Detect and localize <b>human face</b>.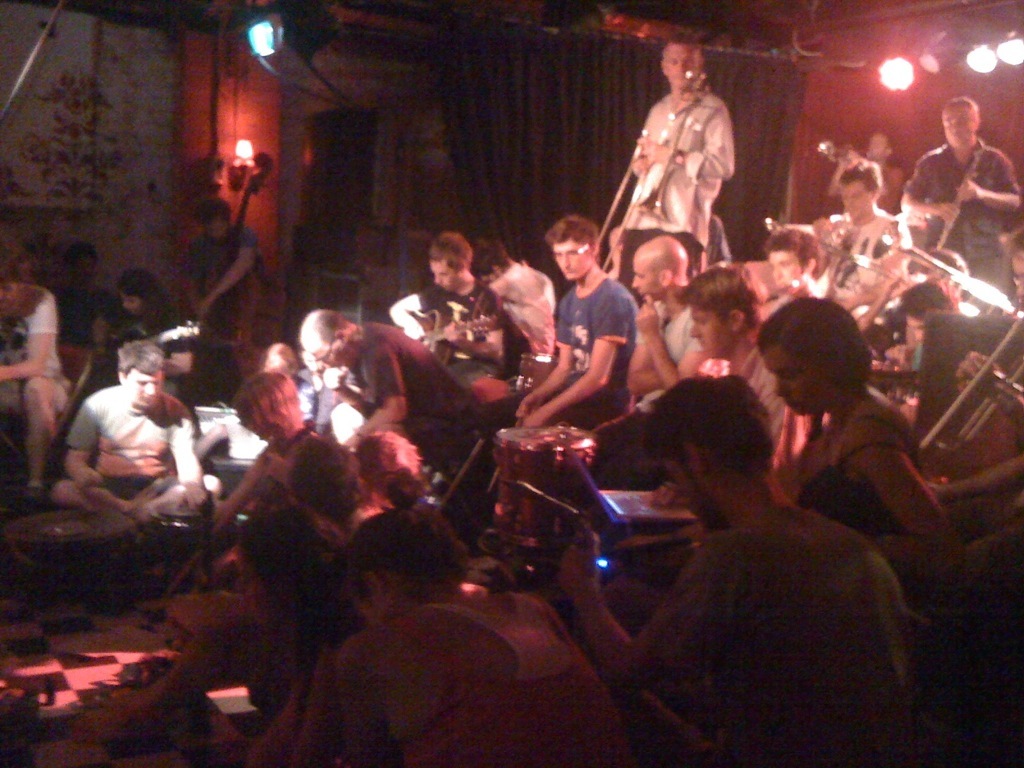
Localized at locate(691, 303, 733, 362).
